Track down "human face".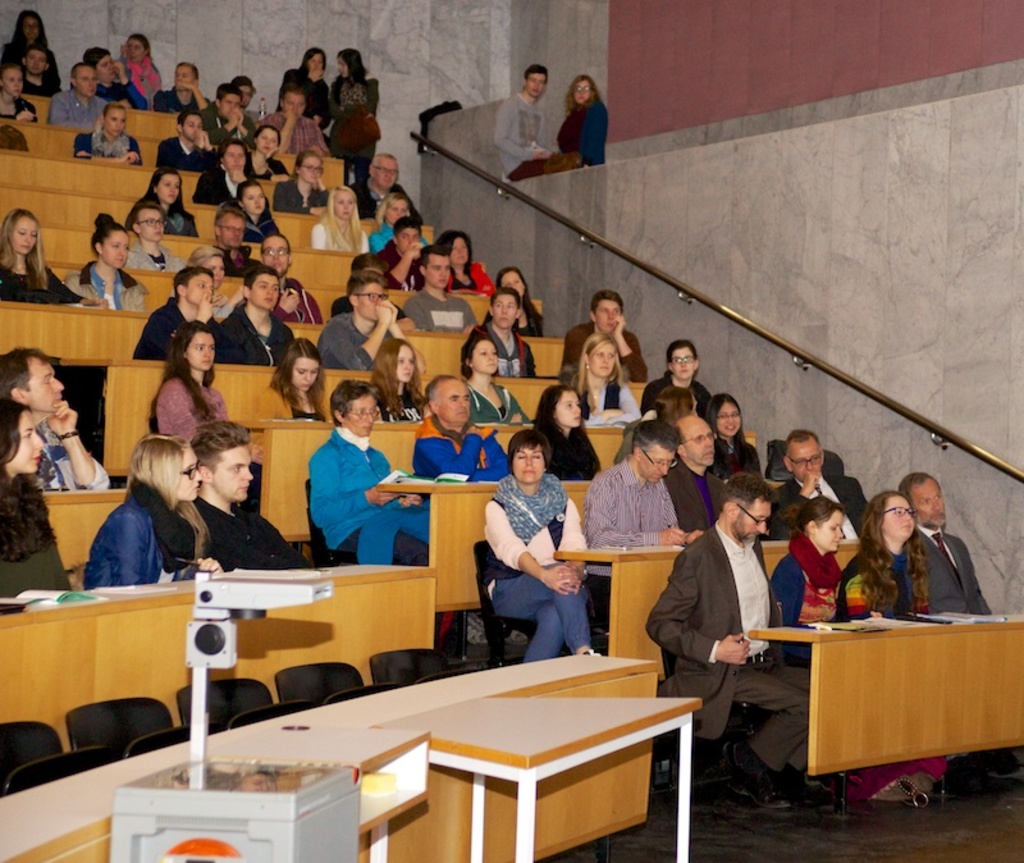
Tracked to x1=571, y1=83, x2=590, y2=104.
